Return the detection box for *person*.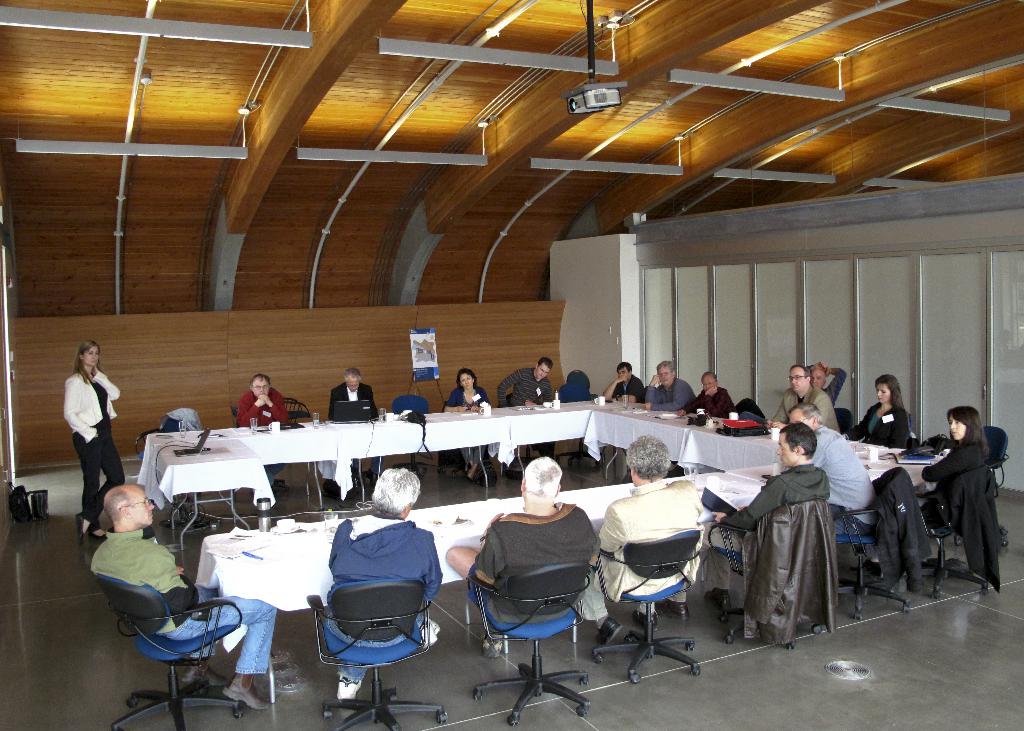
{"x1": 51, "y1": 334, "x2": 111, "y2": 529}.
